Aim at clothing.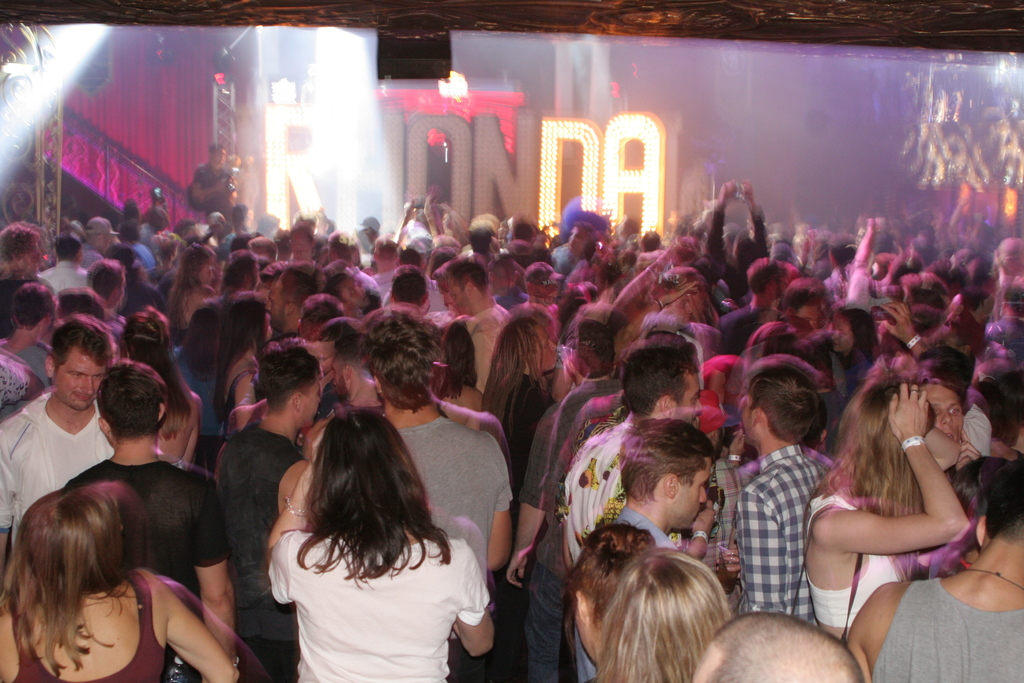
Aimed at crop(372, 268, 394, 279).
